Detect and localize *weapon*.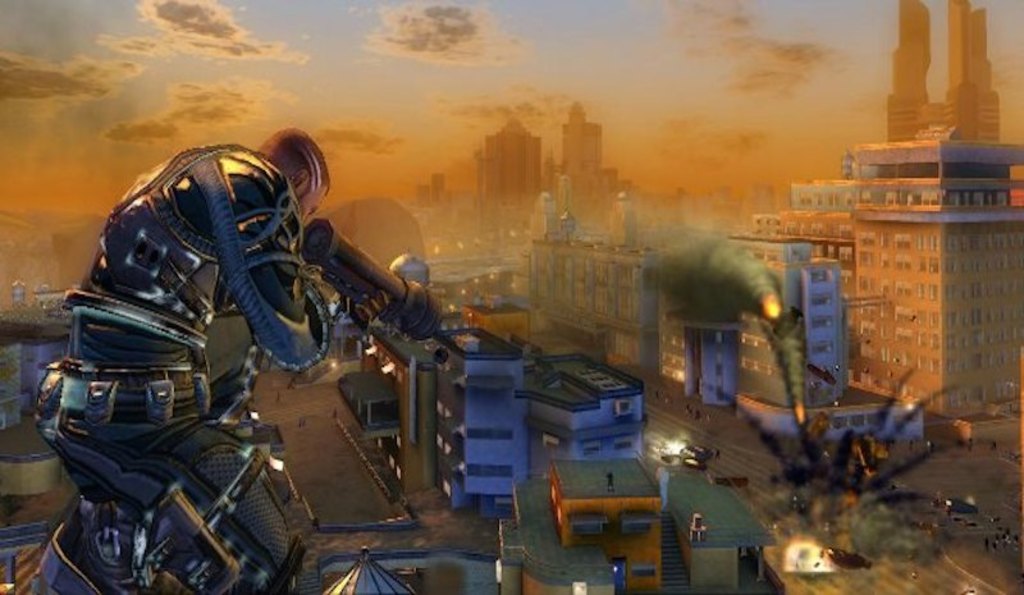
Localized at <bbox>252, 163, 470, 505</bbox>.
